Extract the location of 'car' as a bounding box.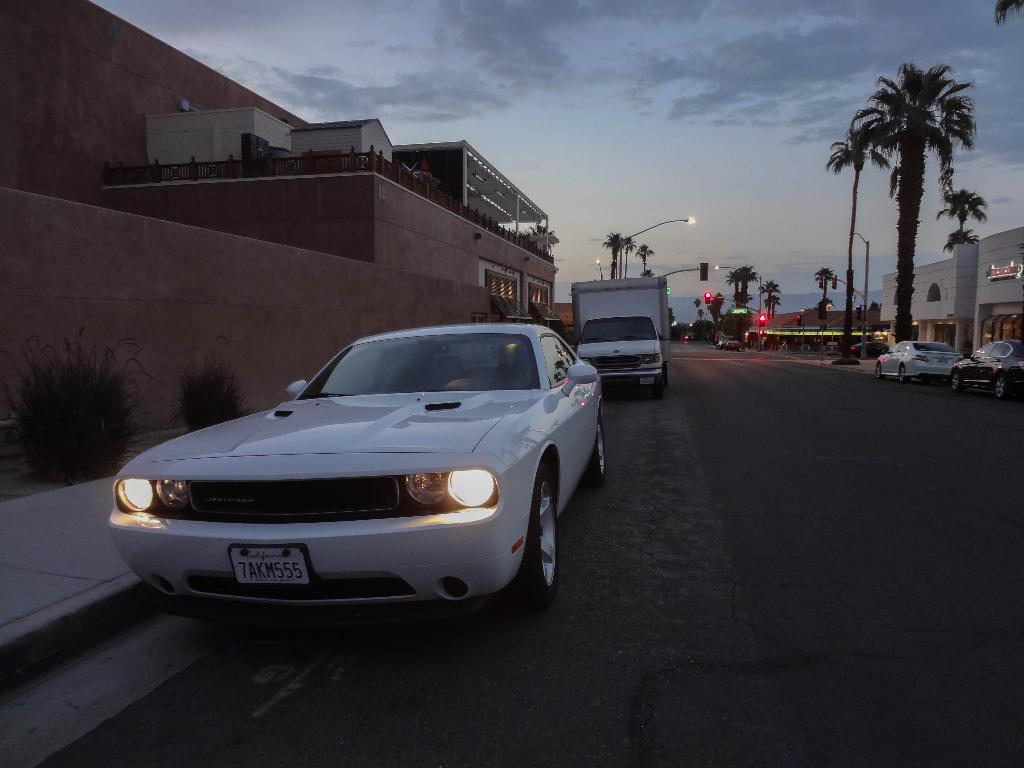
l=953, t=342, r=1023, b=403.
